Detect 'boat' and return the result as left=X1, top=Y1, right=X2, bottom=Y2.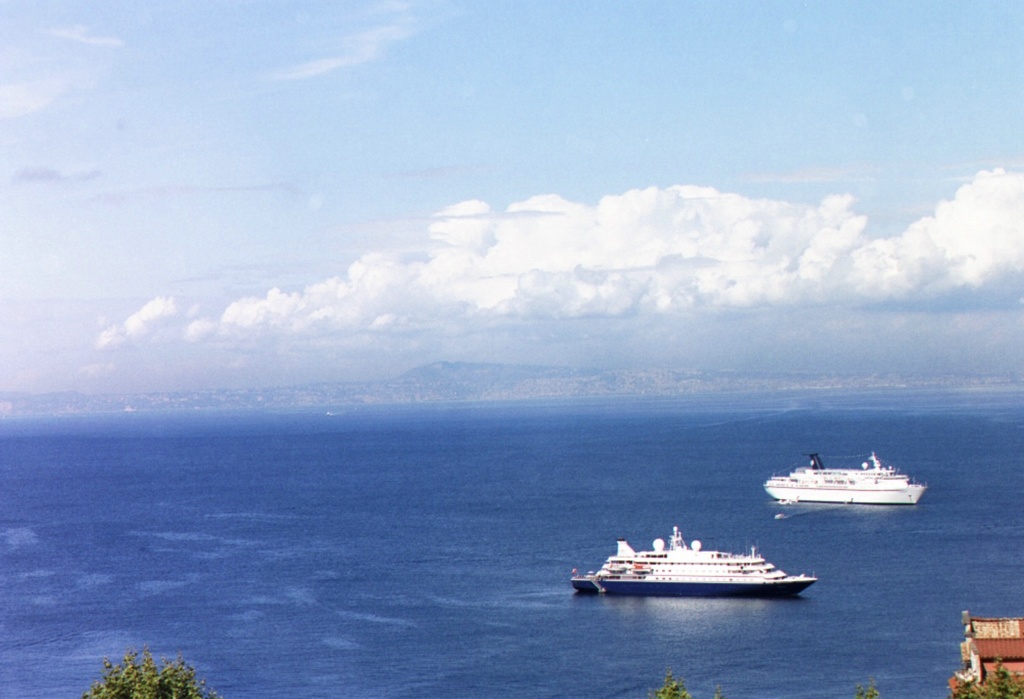
left=588, top=530, right=839, bottom=608.
